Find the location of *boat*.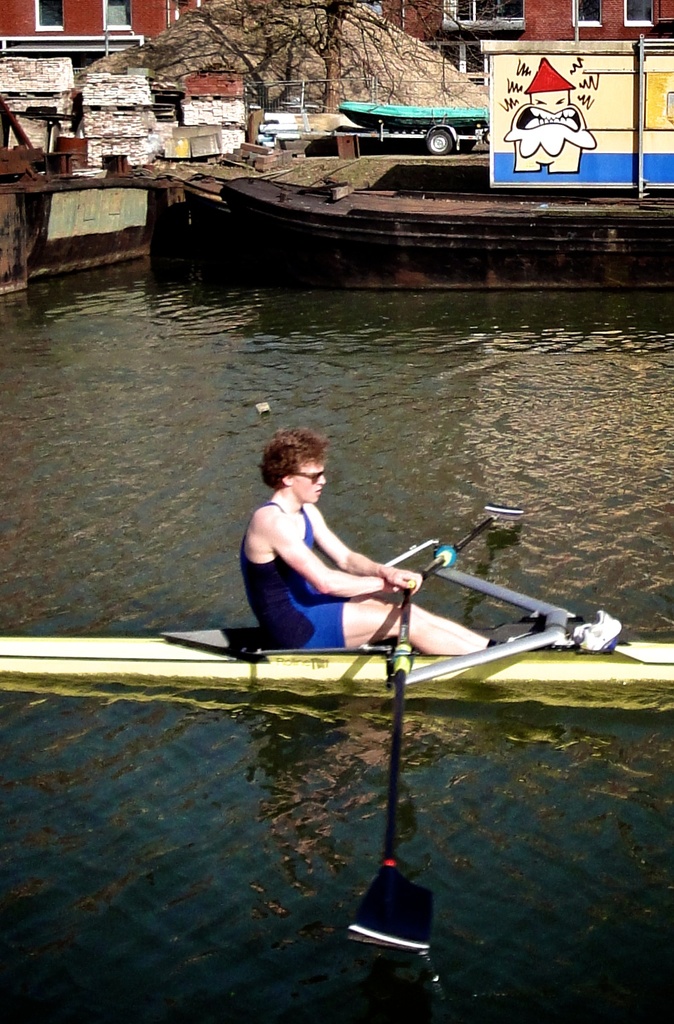
Location: crop(0, 630, 673, 689).
